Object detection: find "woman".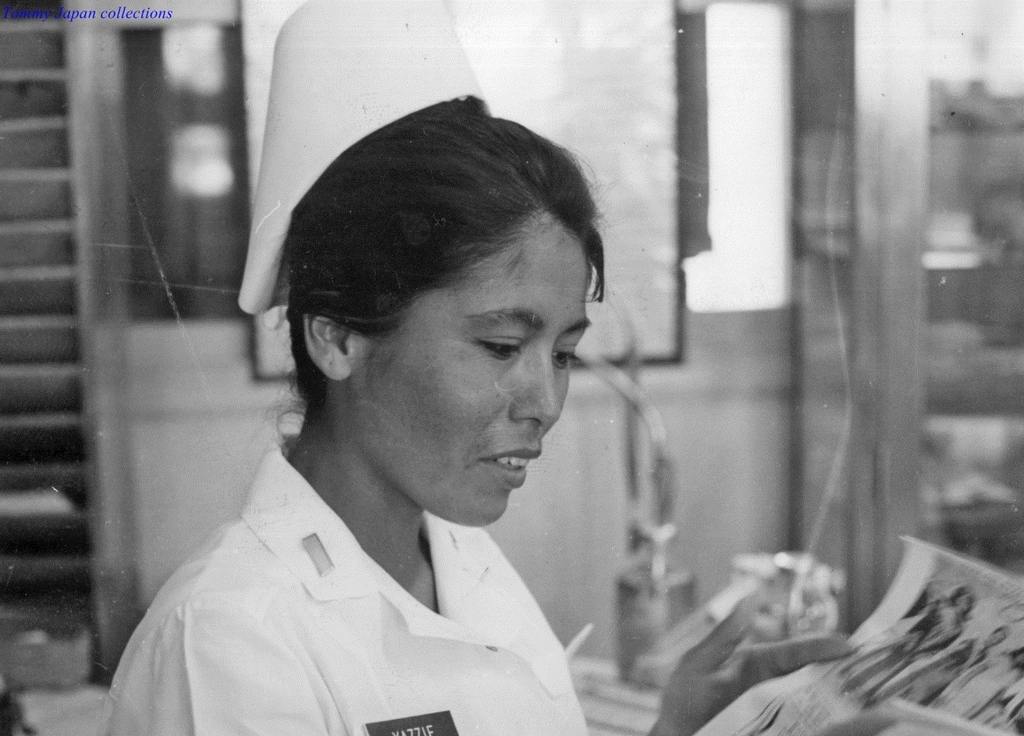
select_region(953, 624, 1023, 716).
